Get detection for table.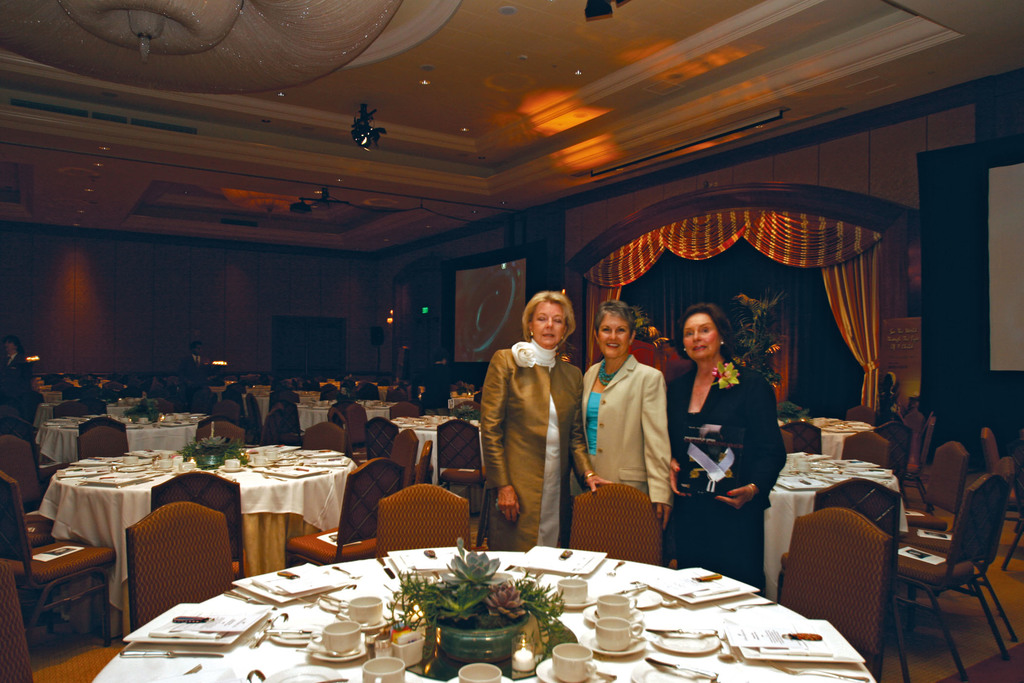
Detection: (719,448,956,614).
